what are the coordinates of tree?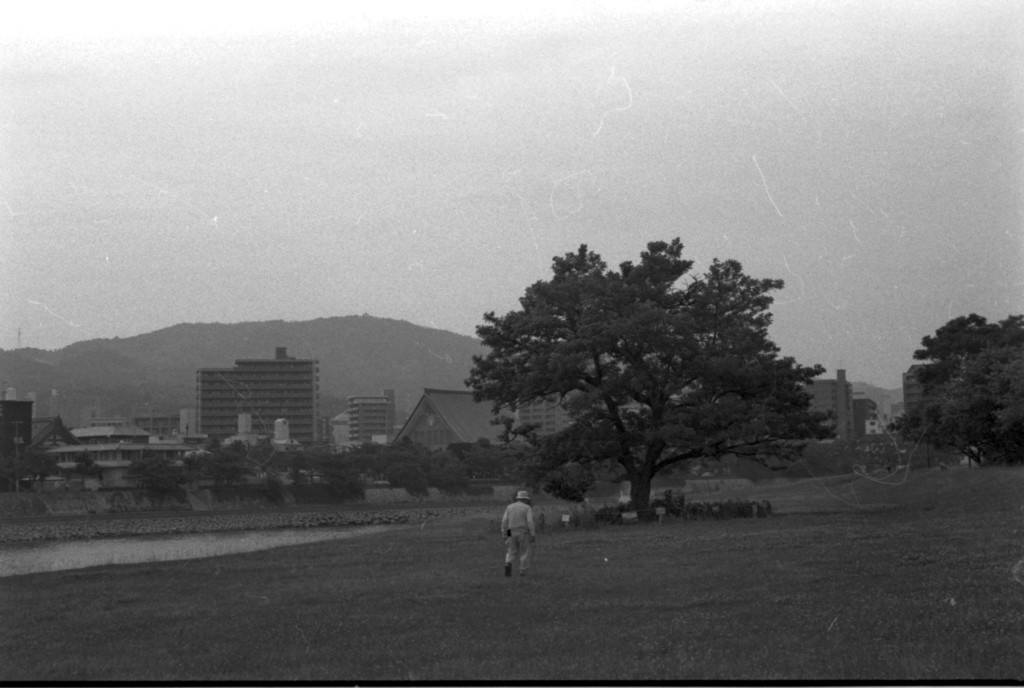
bbox(140, 450, 192, 510).
